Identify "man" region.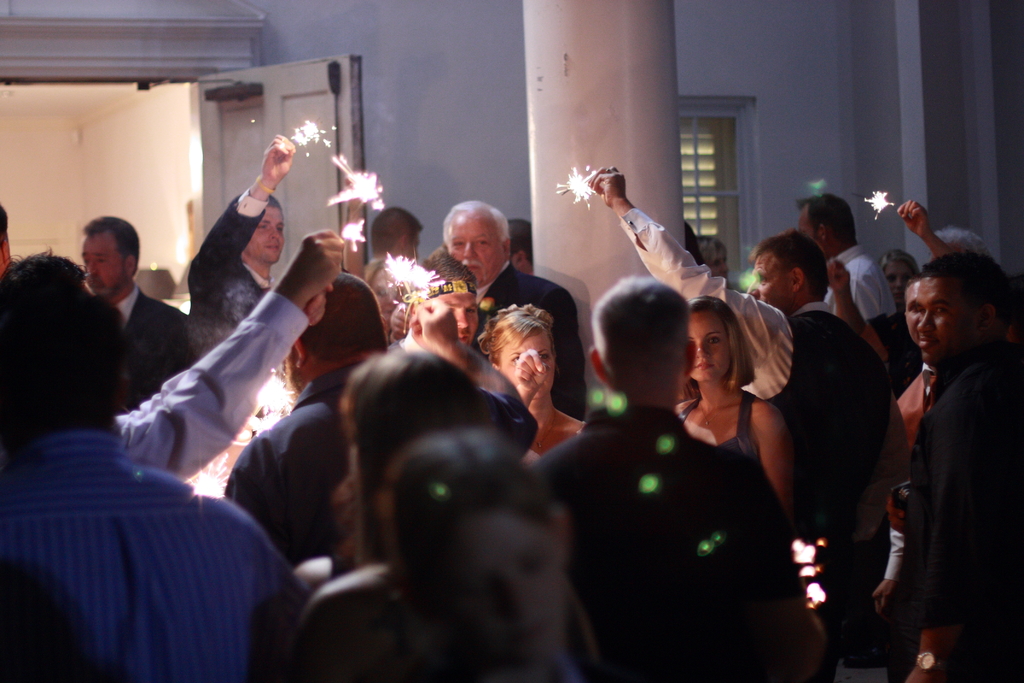
Region: bbox(0, 252, 314, 682).
